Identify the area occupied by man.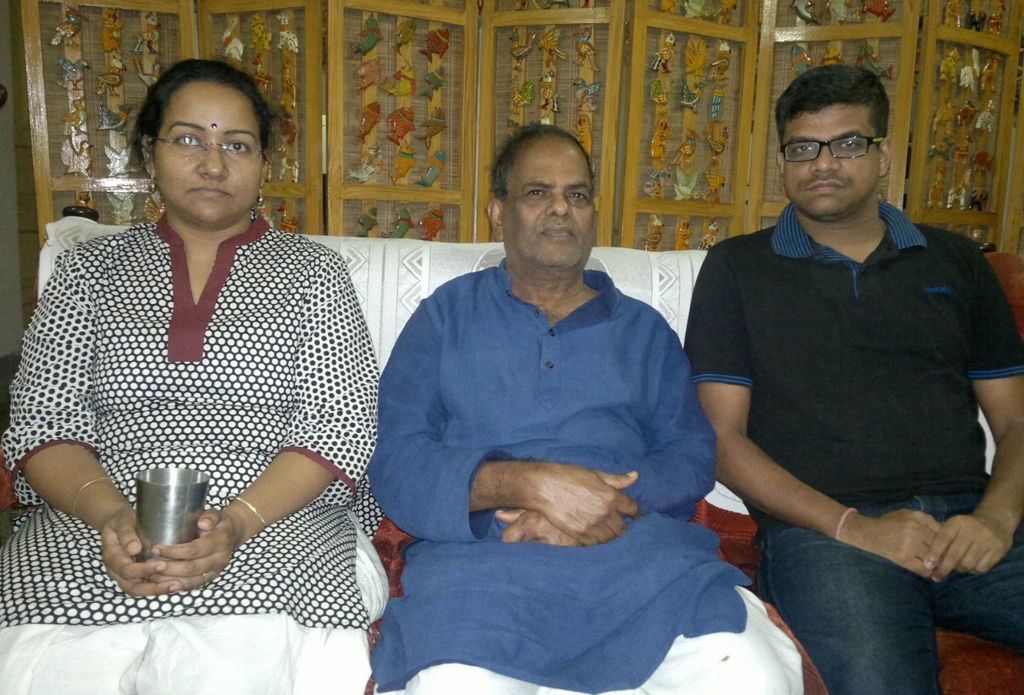
Area: 368:126:801:694.
